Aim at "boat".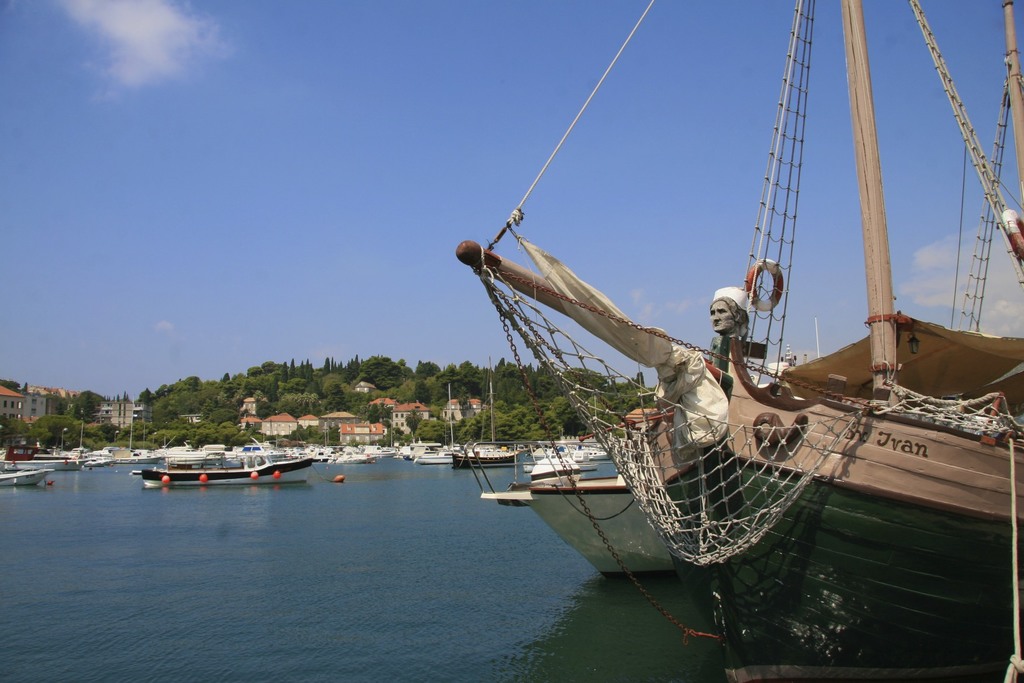
Aimed at {"left": 329, "top": 446, "right": 378, "bottom": 468}.
